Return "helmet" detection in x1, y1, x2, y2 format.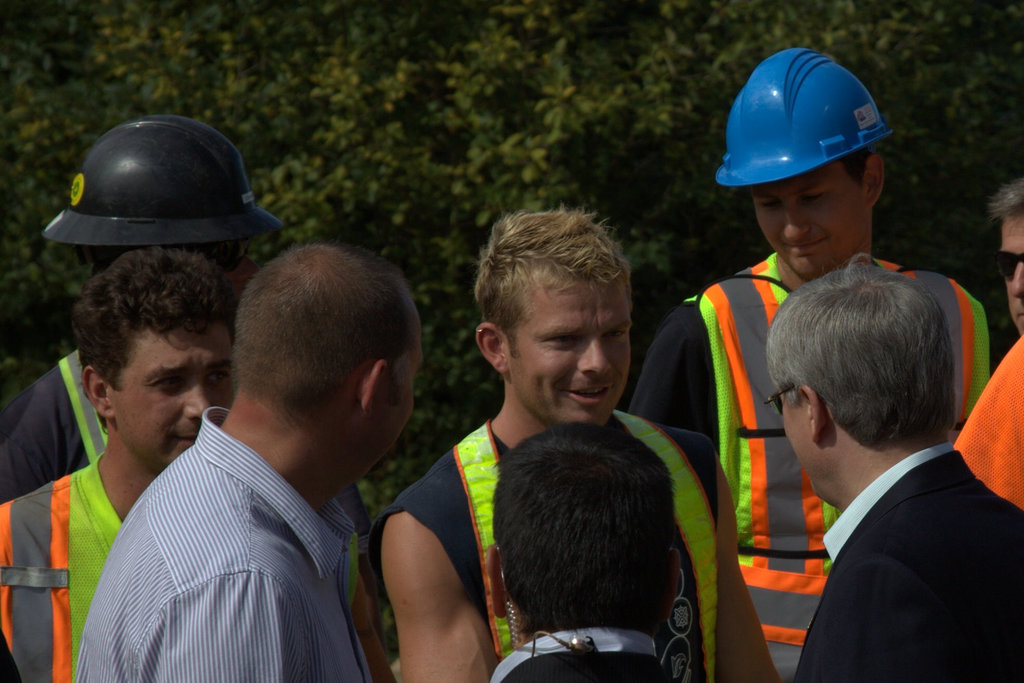
723, 47, 890, 192.
